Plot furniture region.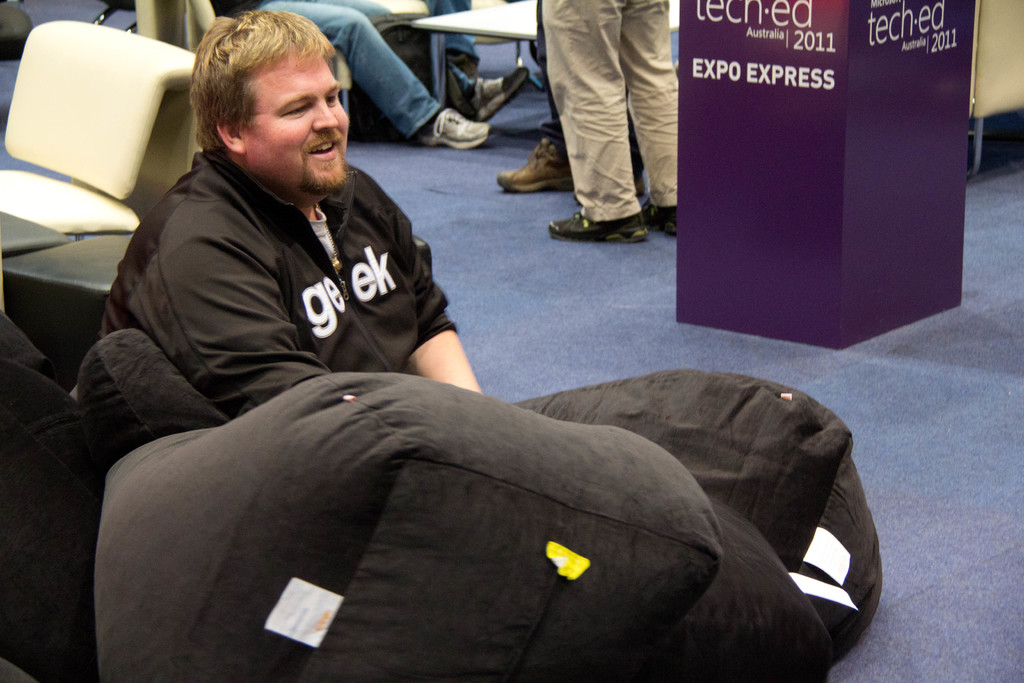
Plotted at left=0, top=210, right=69, bottom=258.
